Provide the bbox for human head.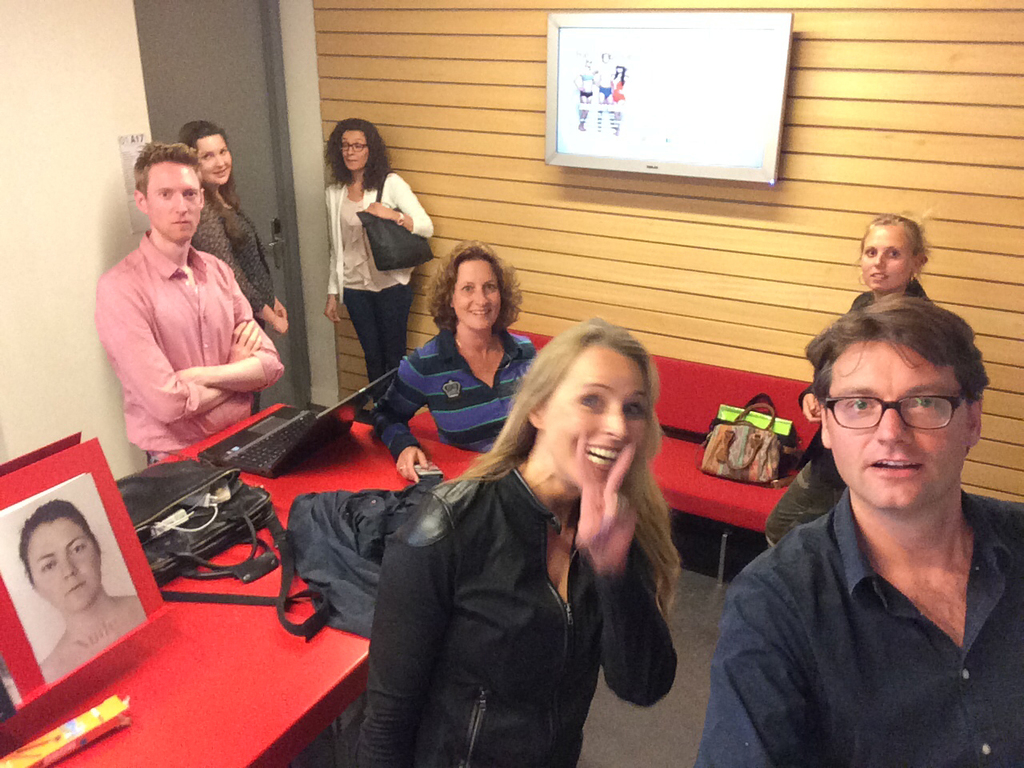
326 118 386 176.
